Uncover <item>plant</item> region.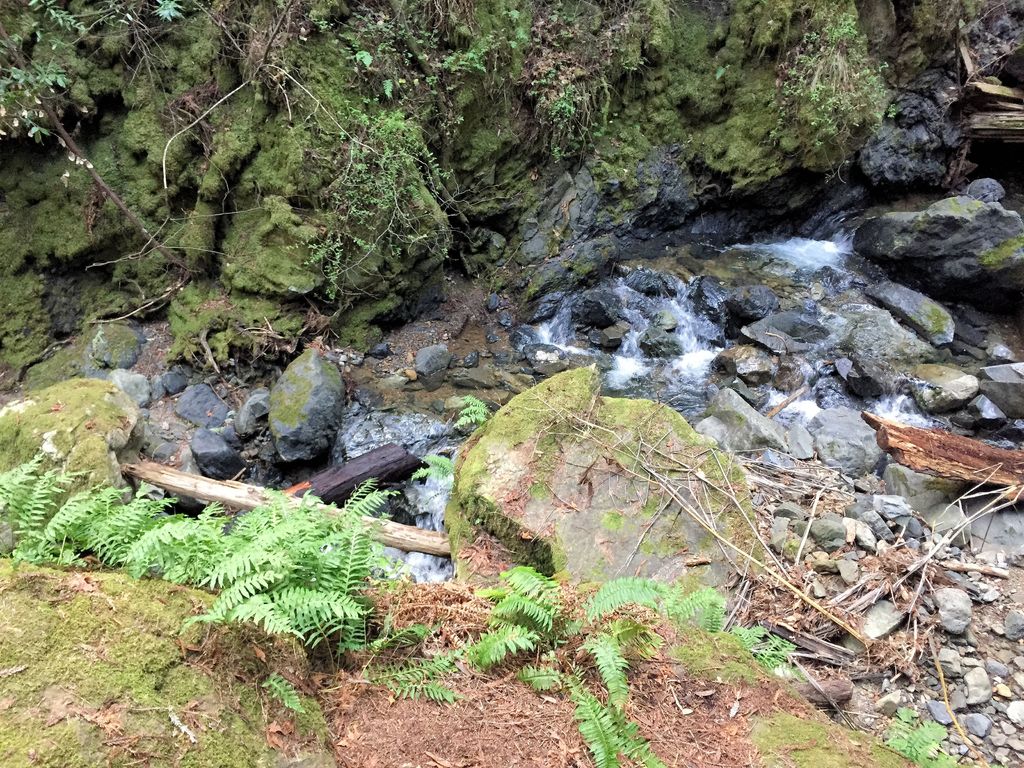
Uncovered: crop(755, 639, 794, 675).
